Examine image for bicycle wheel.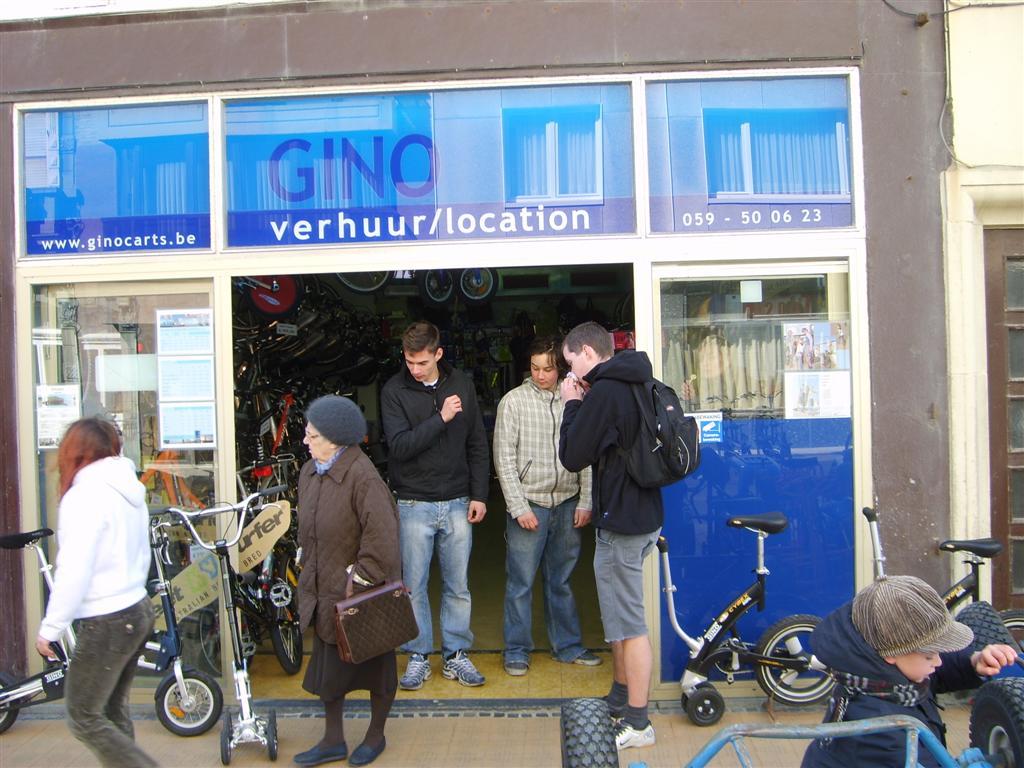
Examination result: 262 552 305 676.
